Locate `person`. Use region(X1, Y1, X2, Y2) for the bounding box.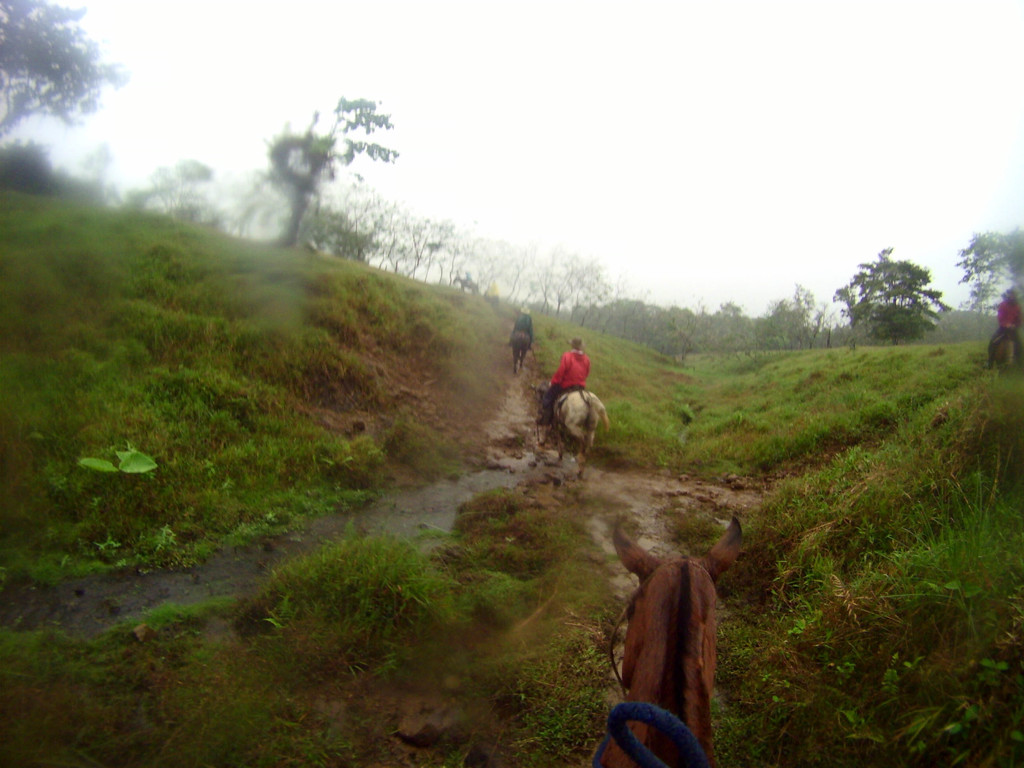
region(991, 285, 1023, 370).
